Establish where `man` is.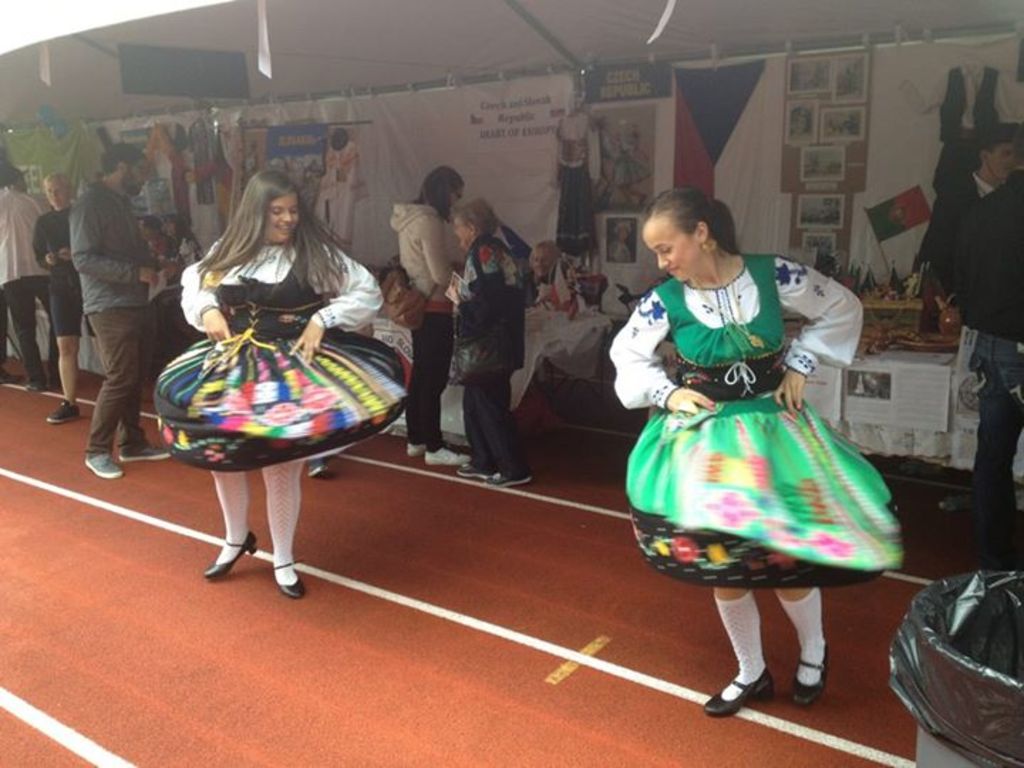
Established at 949 166 1023 576.
